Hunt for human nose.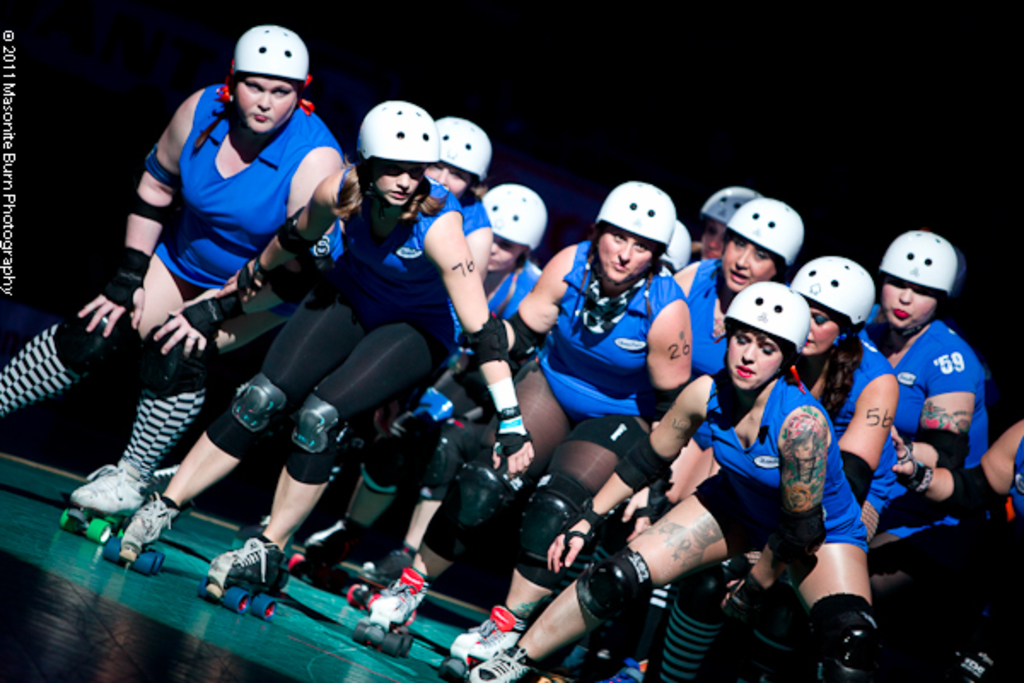
Hunted down at l=393, t=172, r=410, b=188.
